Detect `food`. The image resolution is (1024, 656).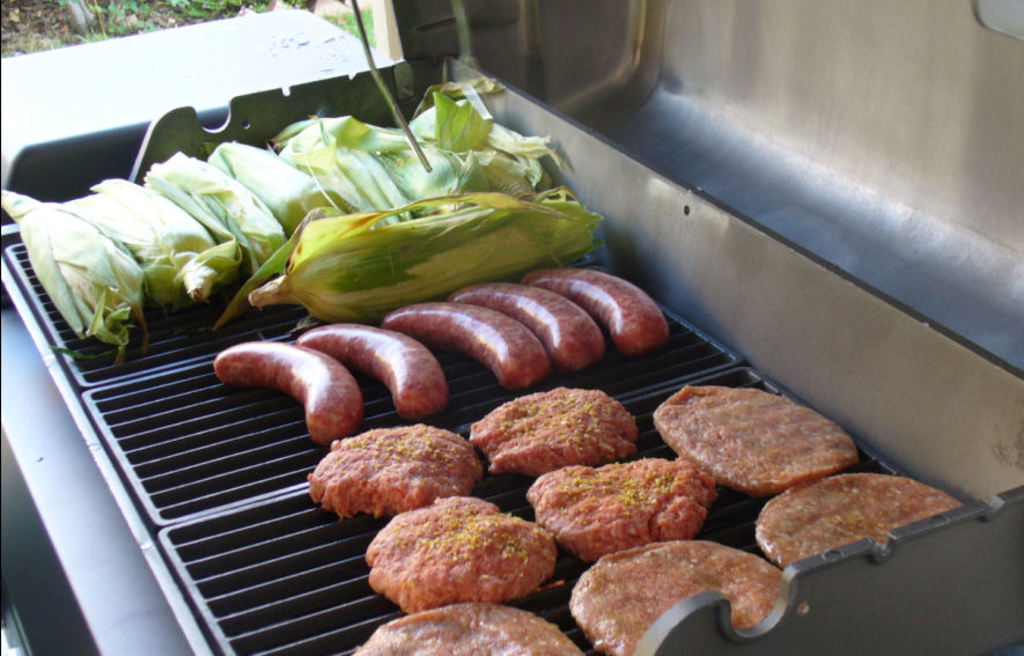
bbox(367, 500, 559, 616).
